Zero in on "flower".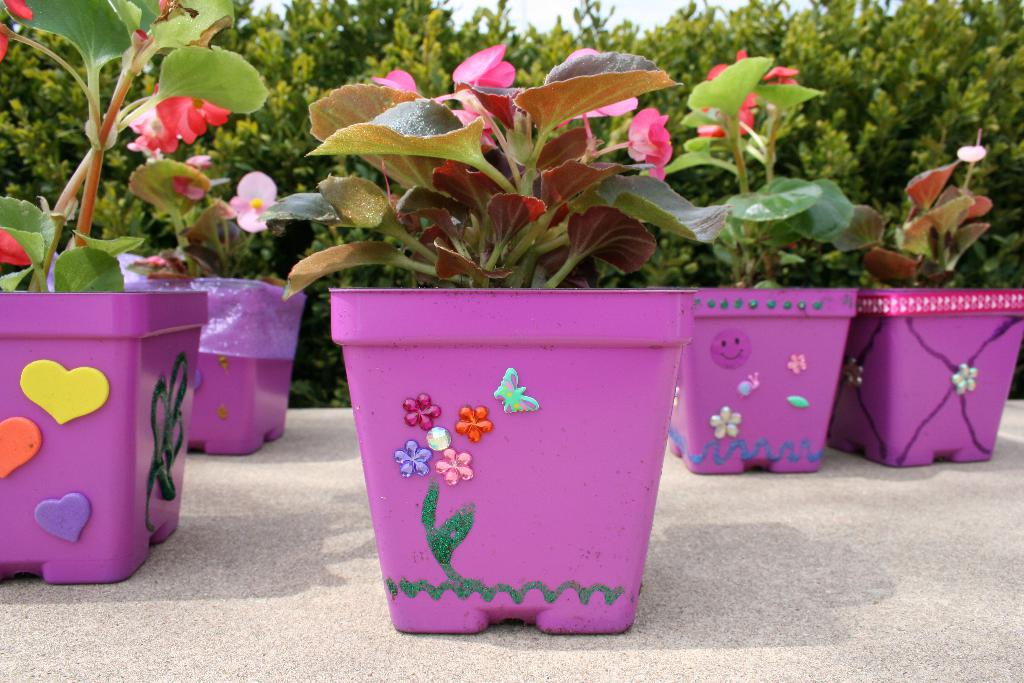
Zeroed in: <box>132,94,226,152</box>.
